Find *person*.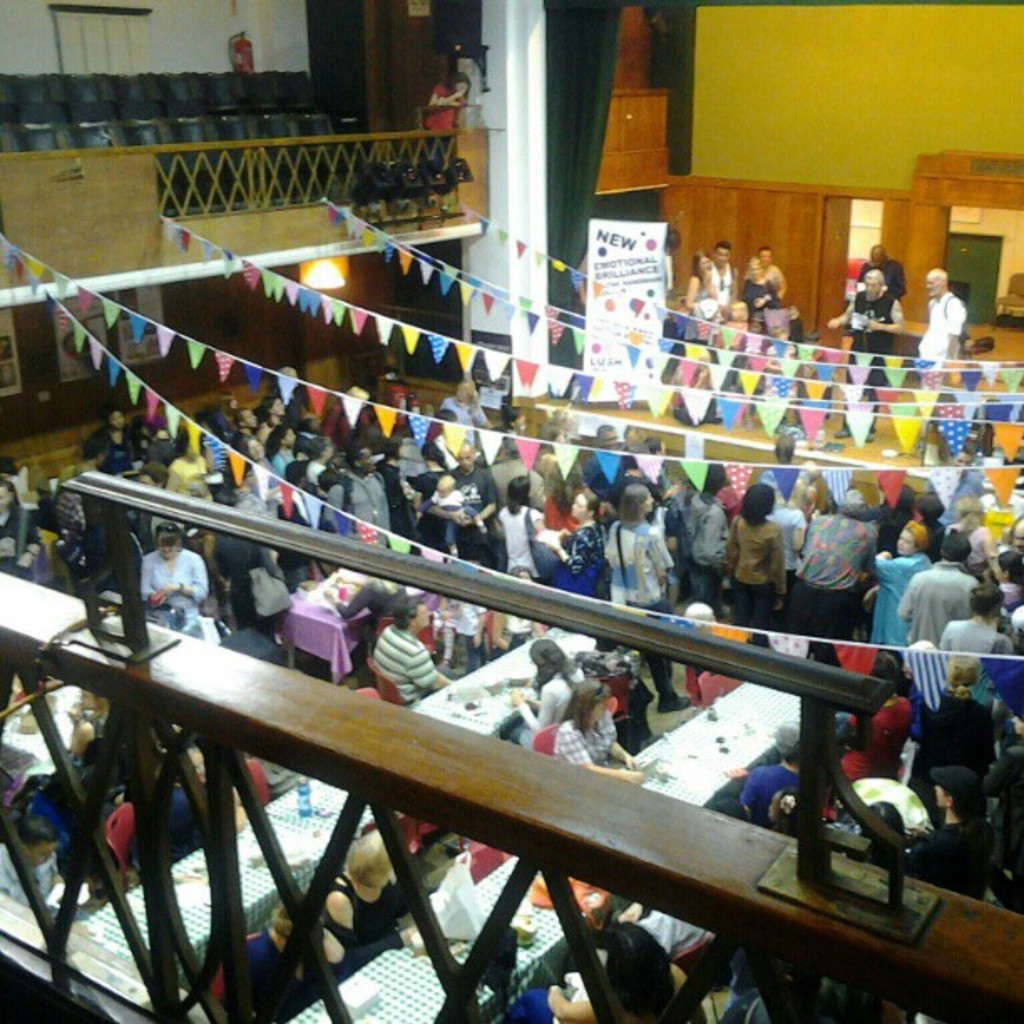
bbox=[333, 435, 390, 554].
